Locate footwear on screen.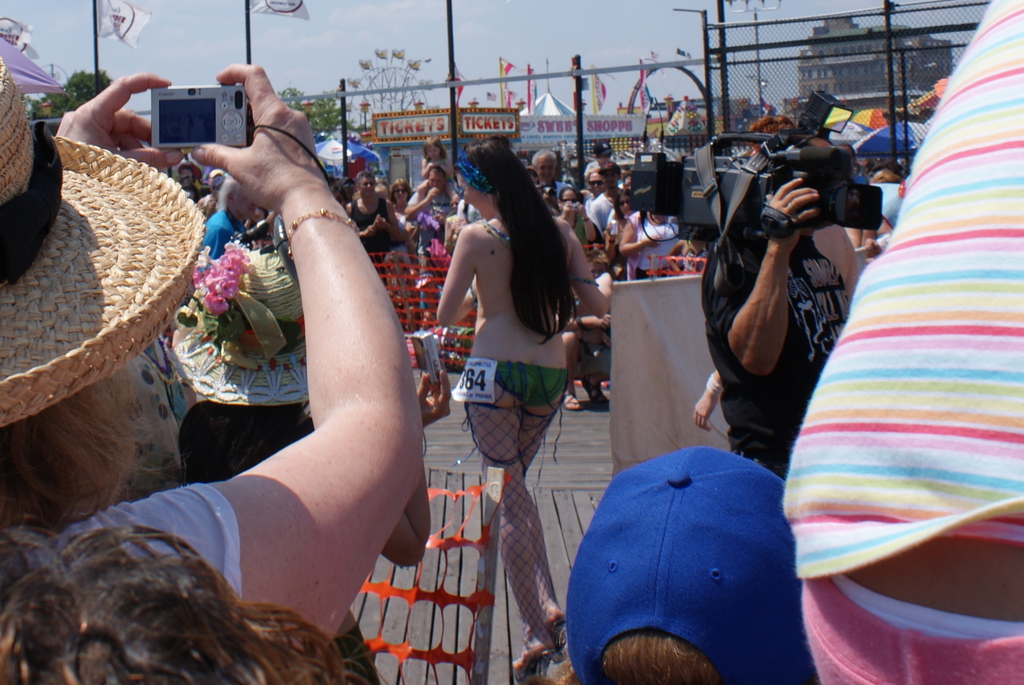
On screen at (515, 627, 559, 677).
